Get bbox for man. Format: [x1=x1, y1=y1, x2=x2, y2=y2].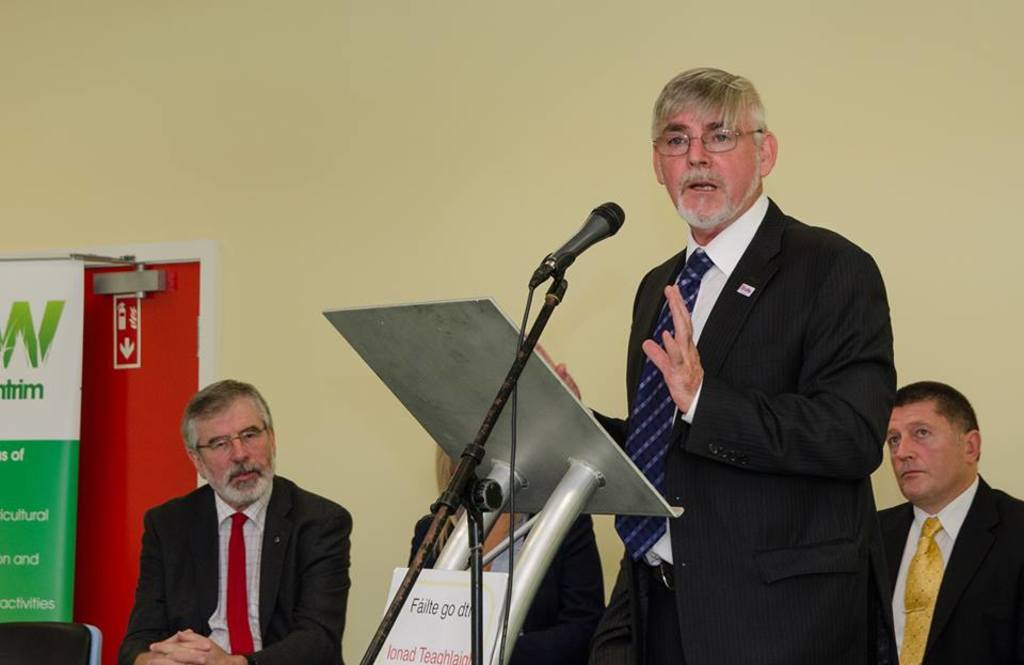
[x1=114, y1=368, x2=350, y2=664].
